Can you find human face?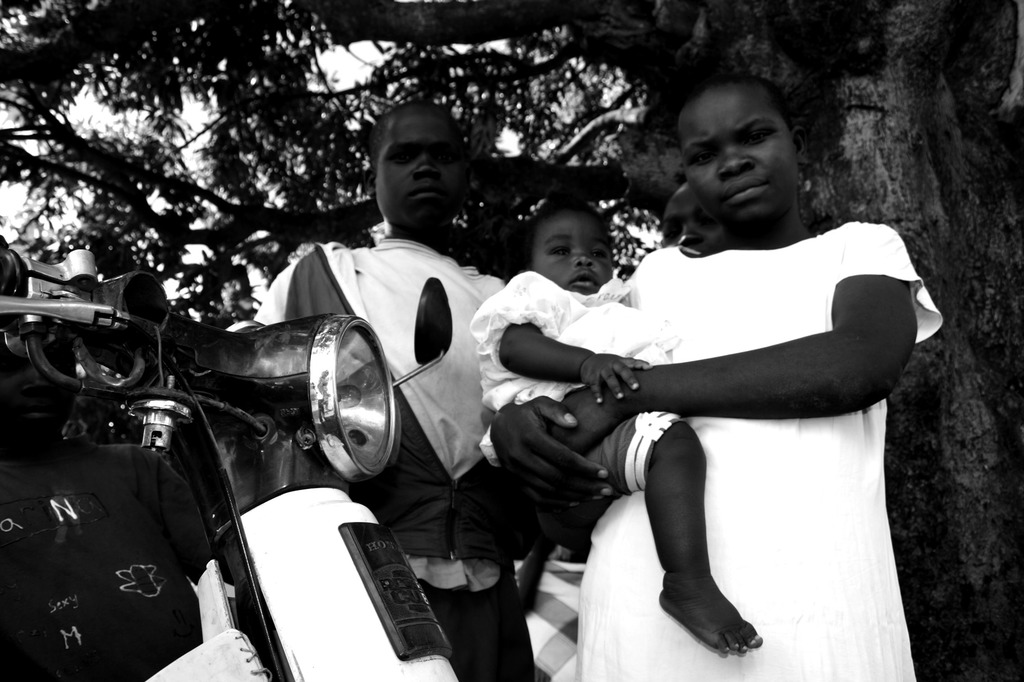
Yes, bounding box: rect(680, 93, 802, 224).
